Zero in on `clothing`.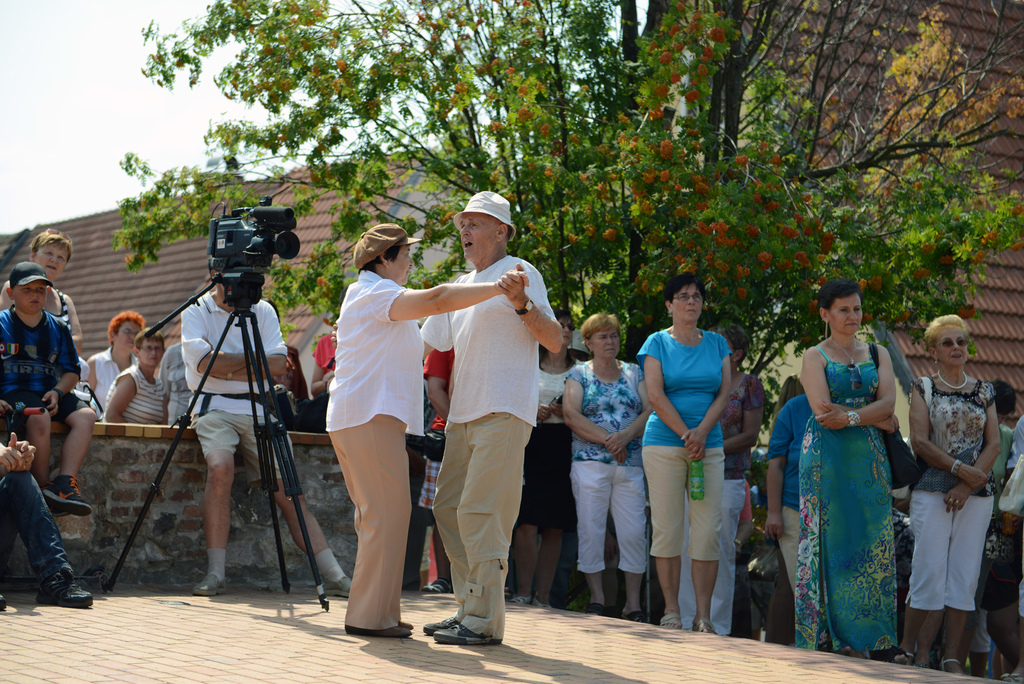
Zeroed in: {"left": 639, "top": 325, "right": 722, "bottom": 567}.
